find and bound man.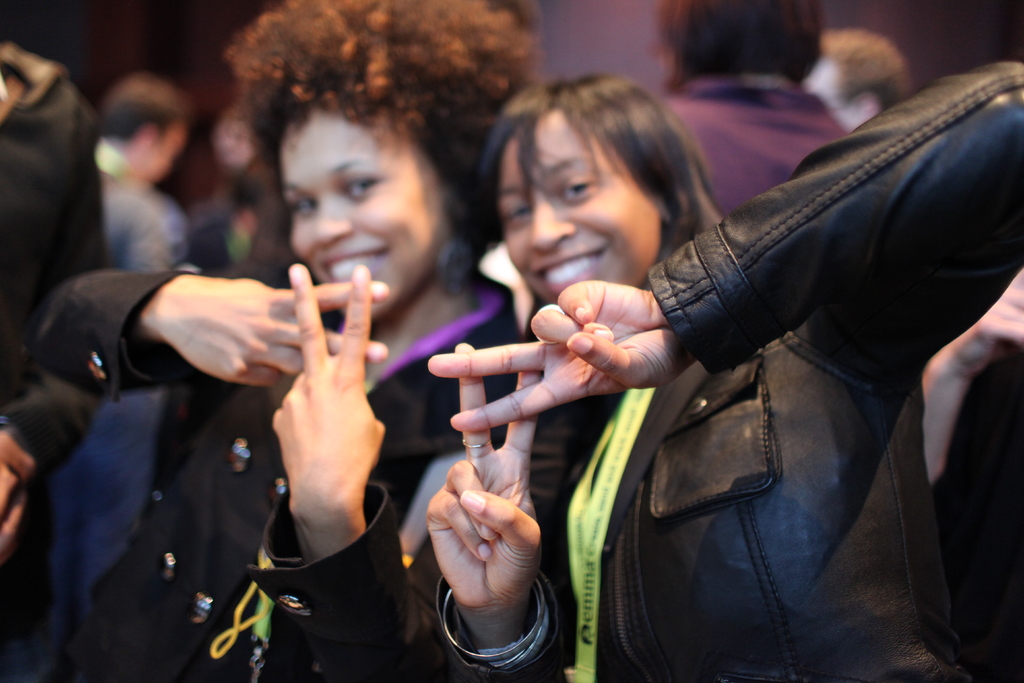
Bound: {"left": 792, "top": 254, "right": 1023, "bottom": 682}.
